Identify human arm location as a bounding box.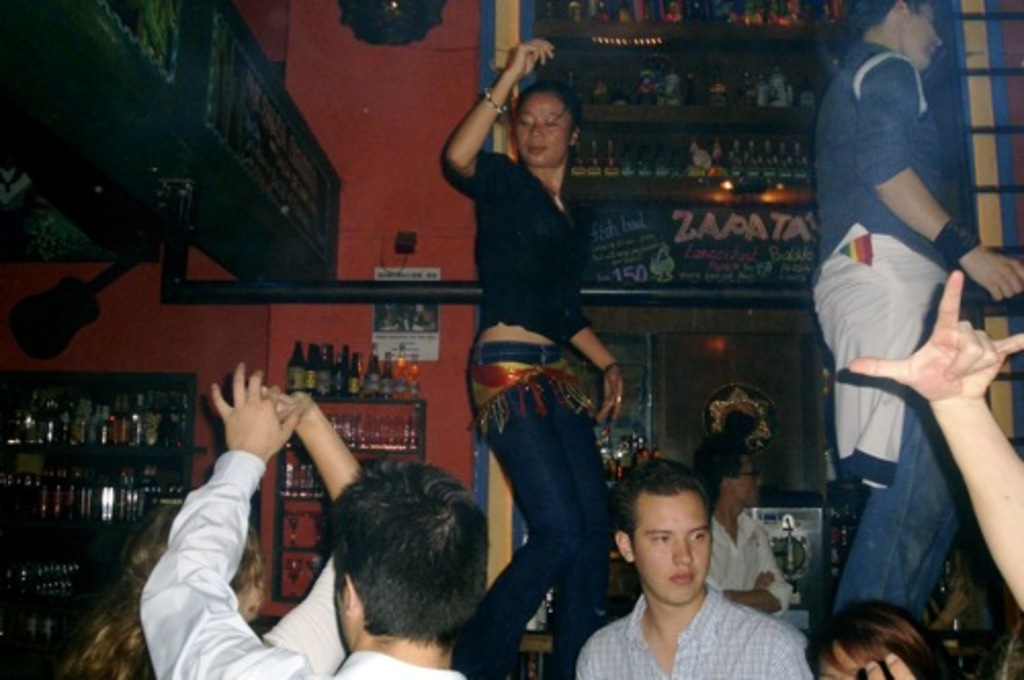
(x1=842, y1=649, x2=918, y2=678).
